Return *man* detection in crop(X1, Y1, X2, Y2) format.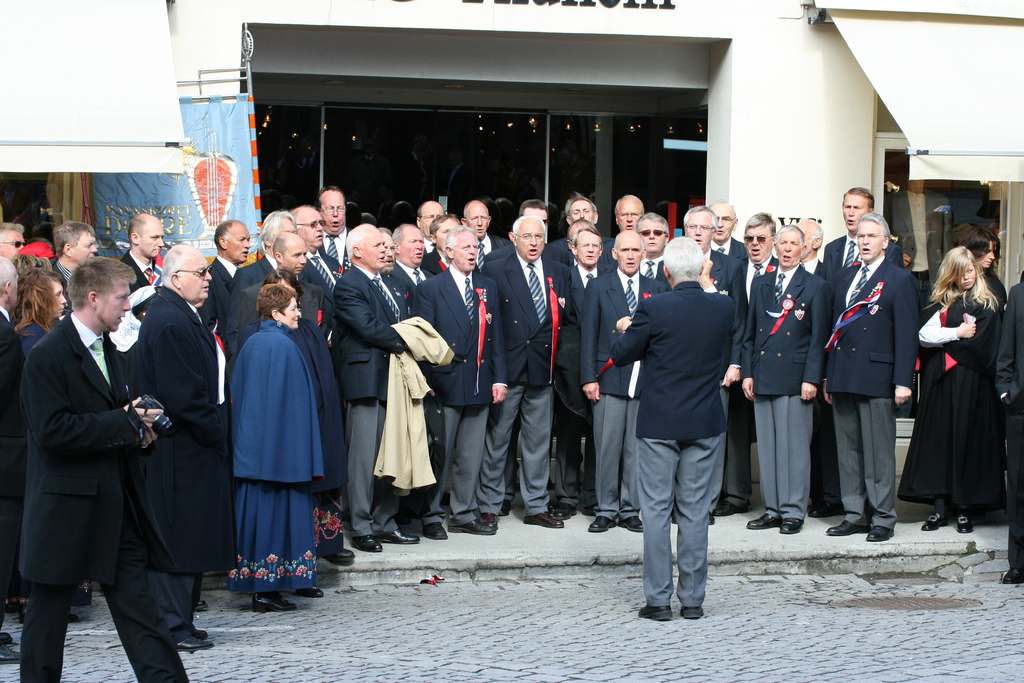
crop(995, 281, 1023, 589).
